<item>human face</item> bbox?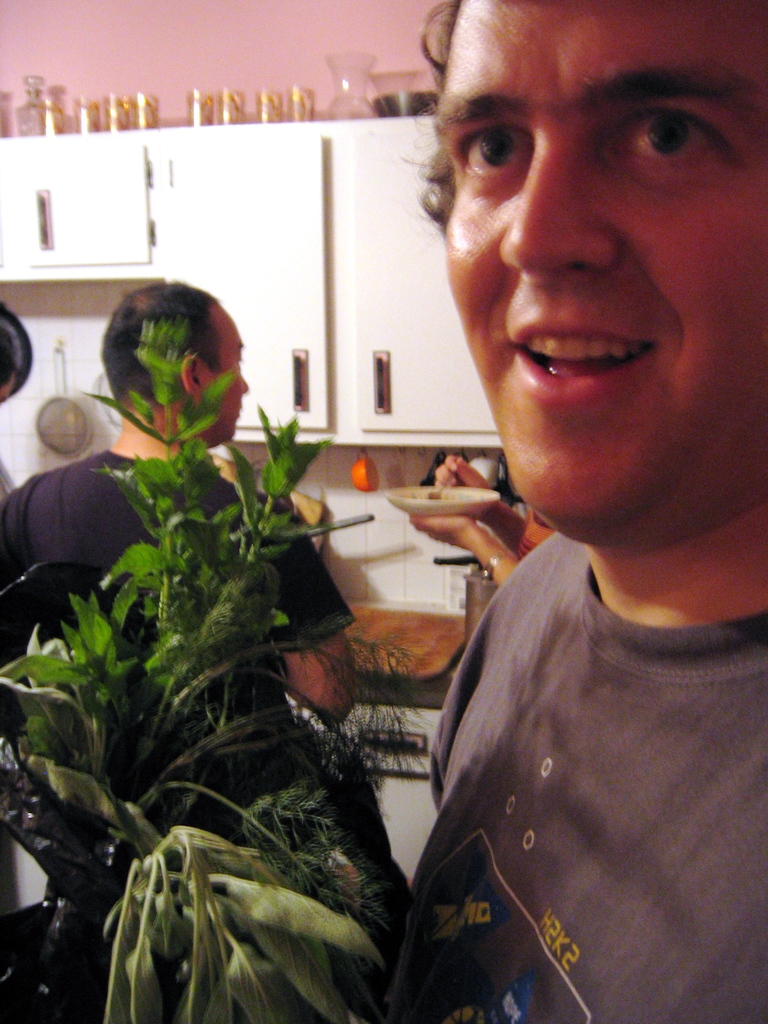
locate(432, 0, 767, 527)
